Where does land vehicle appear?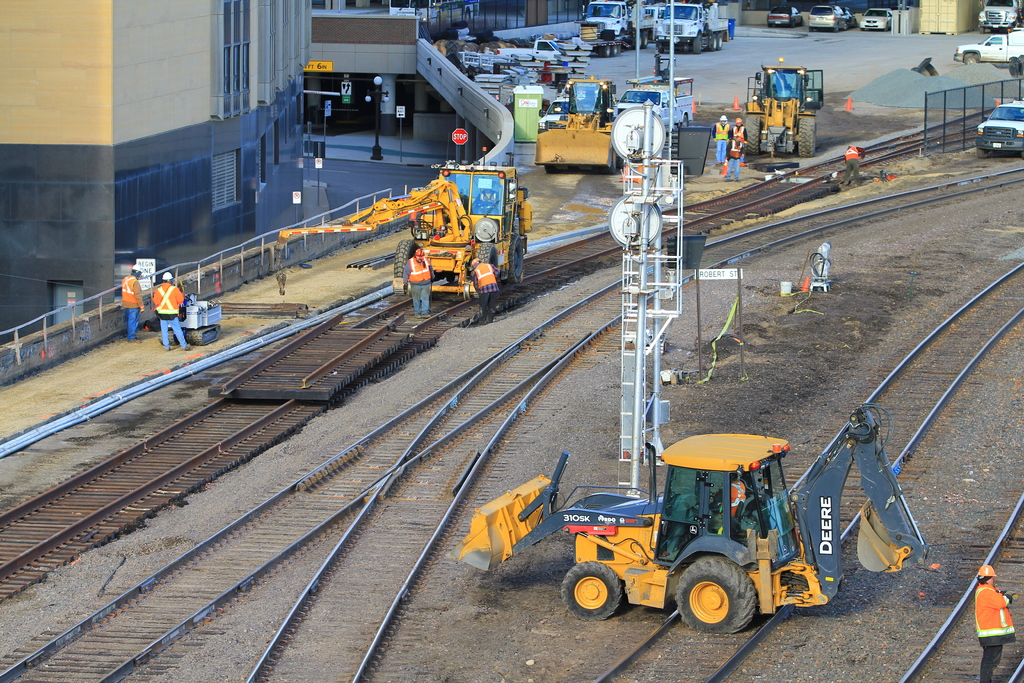
Appears at <bbox>617, 76, 693, 135</bbox>.
